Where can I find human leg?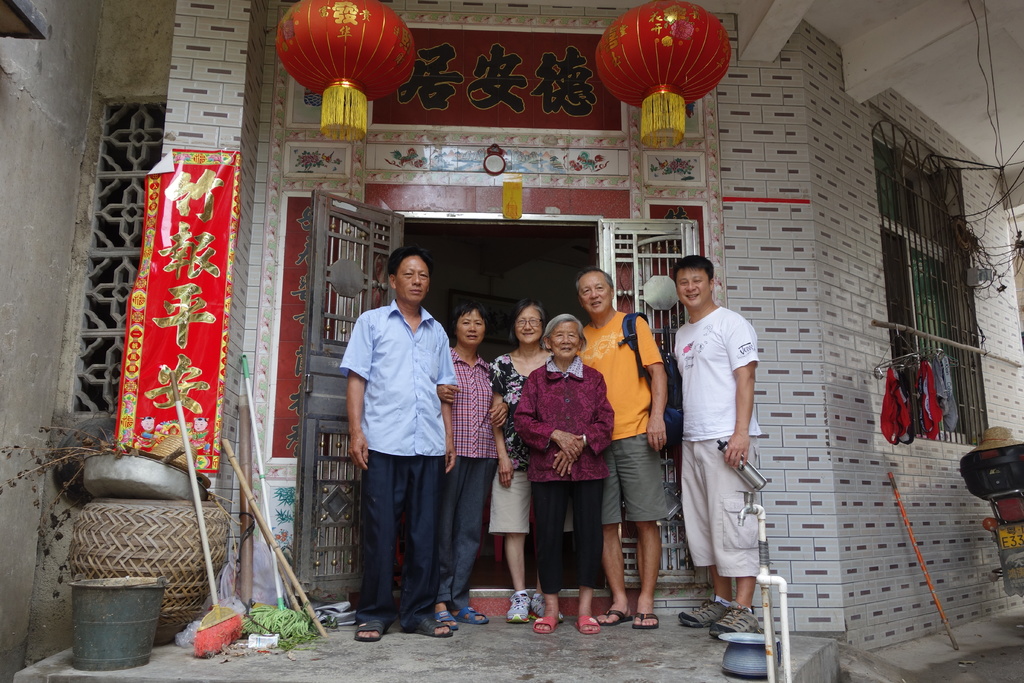
You can find it at detection(712, 566, 760, 636).
